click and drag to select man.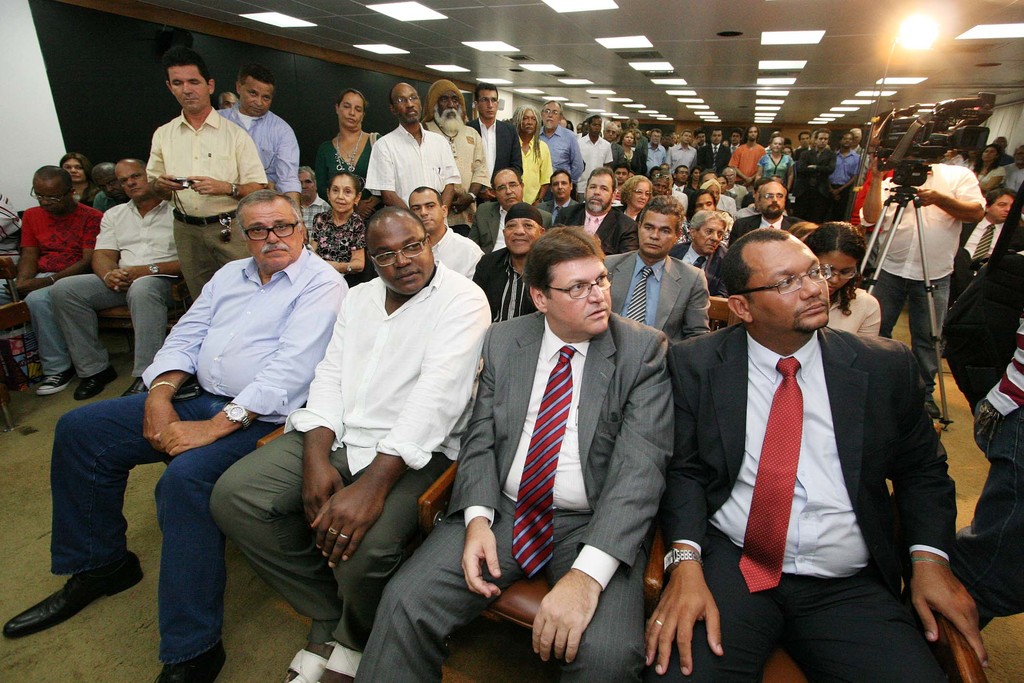
Selection: (x1=703, y1=128, x2=730, y2=173).
